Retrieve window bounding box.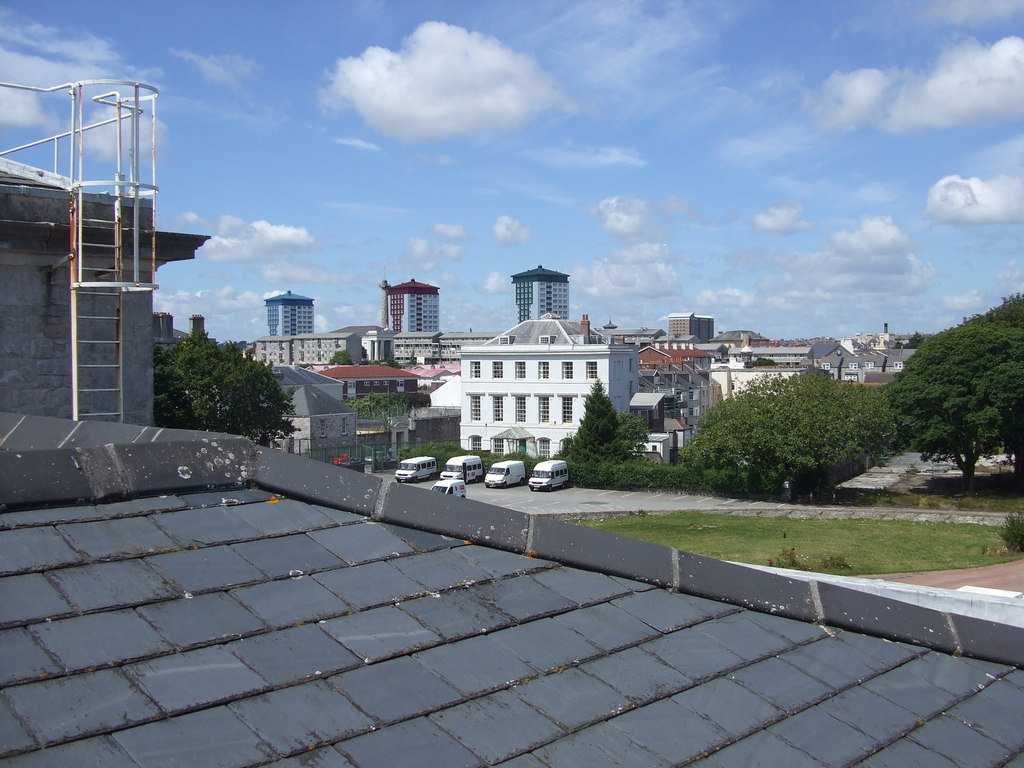
Bounding box: 845, 375, 857, 380.
